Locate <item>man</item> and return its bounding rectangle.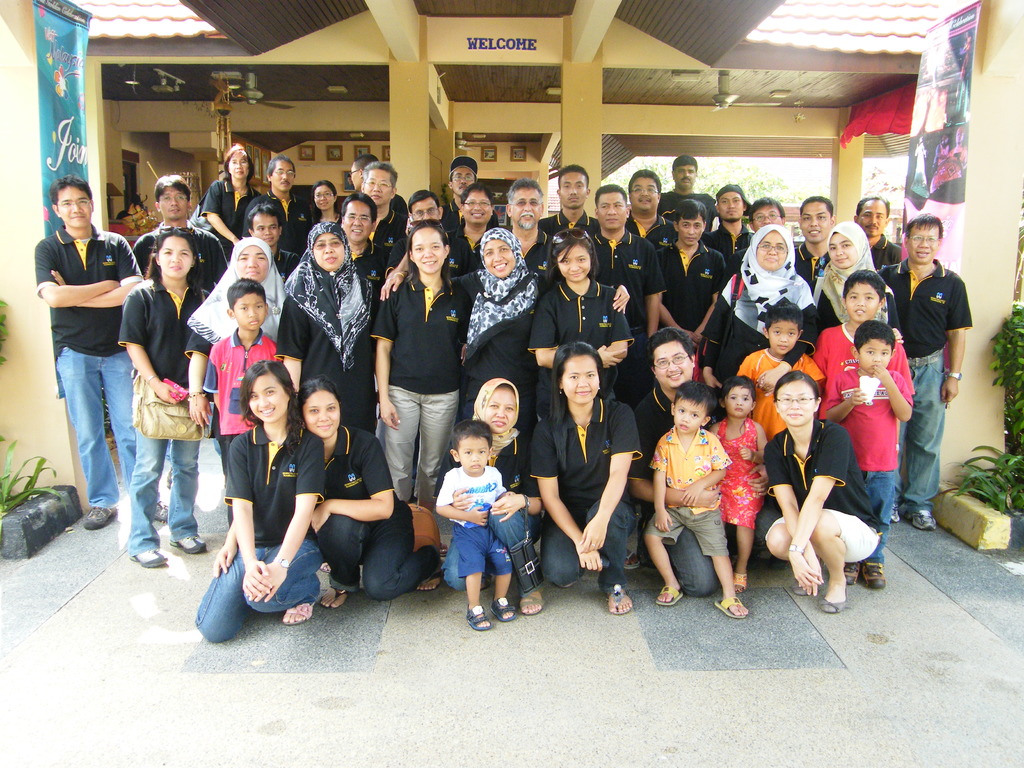
<box>441,155,482,216</box>.
